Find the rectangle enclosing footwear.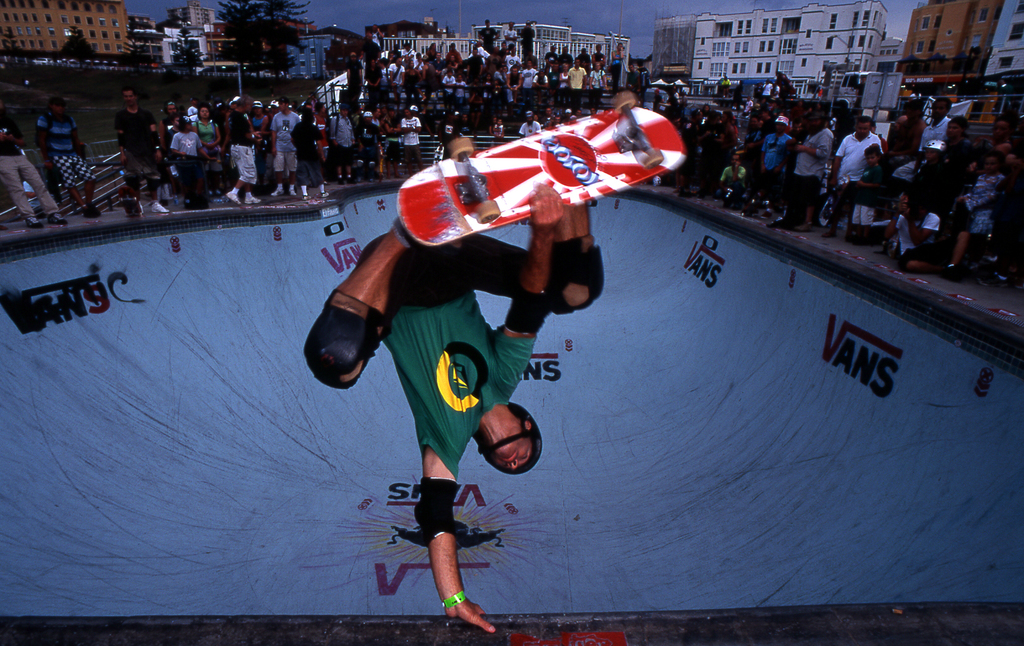
select_region(226, 187, 240, 204).
